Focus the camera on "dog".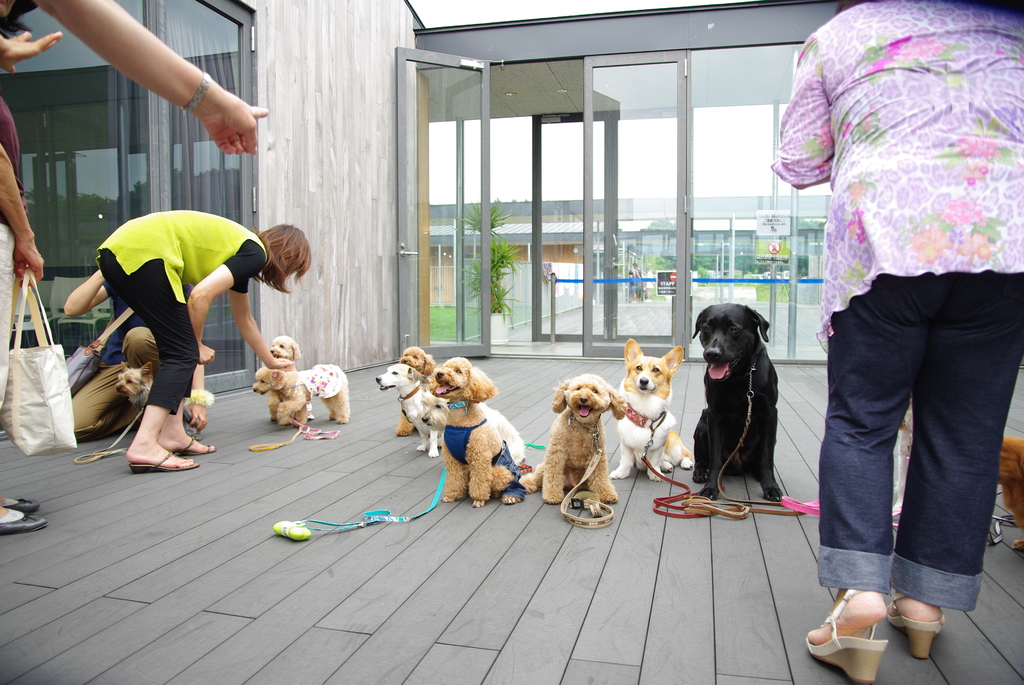
Focus region: 275, 336, 312, 420.
